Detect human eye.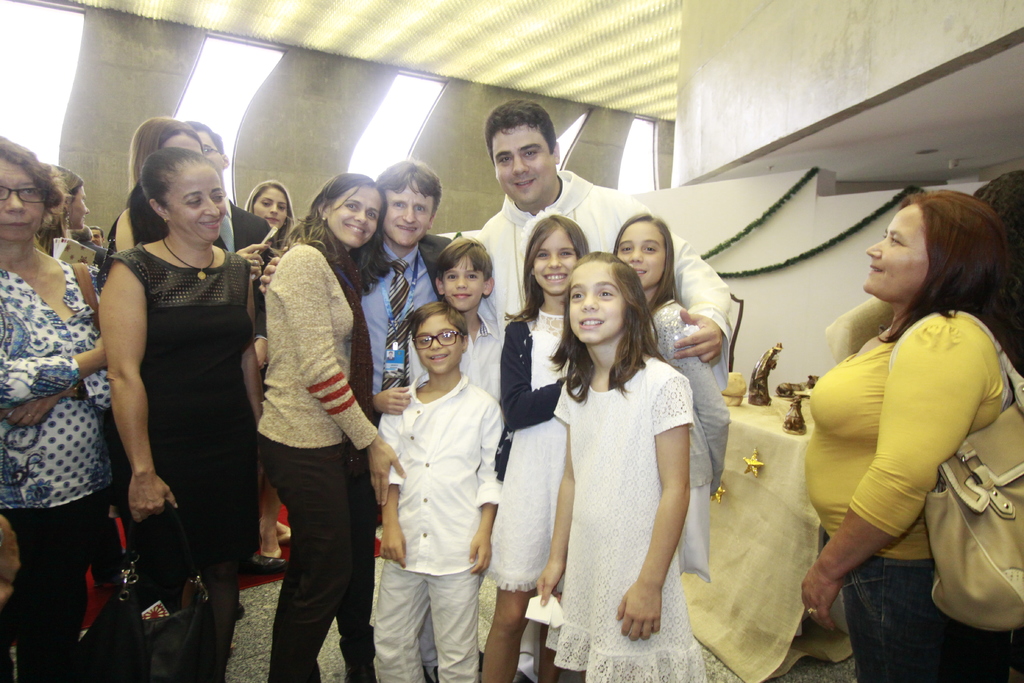
Detected at 260/199/271/207.
